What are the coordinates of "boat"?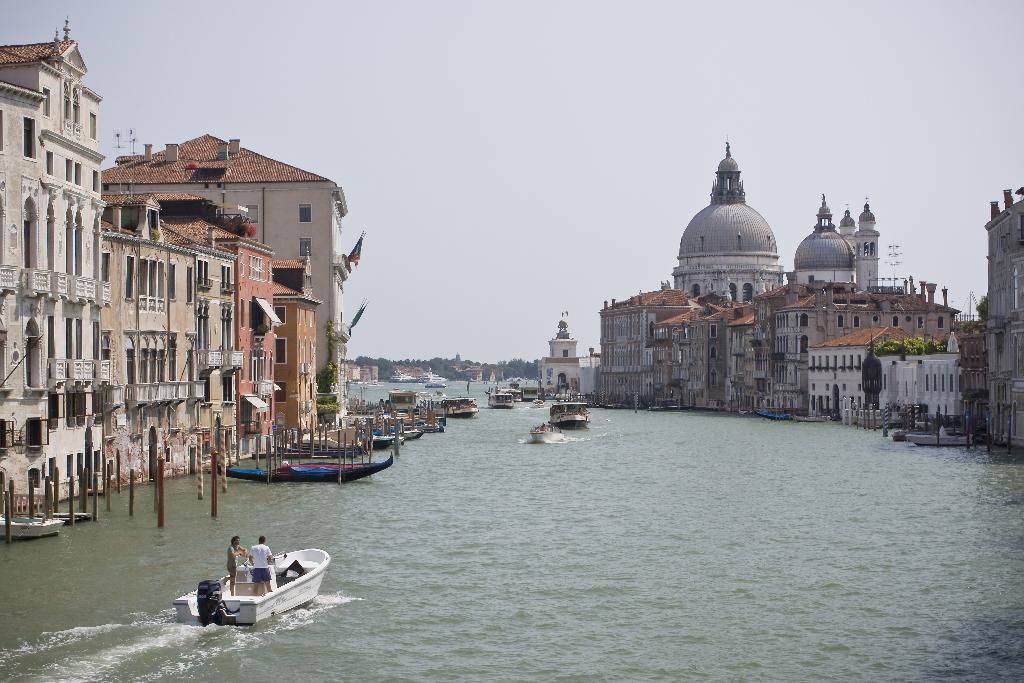
left=546, top=394, right=595, bottom=425.
